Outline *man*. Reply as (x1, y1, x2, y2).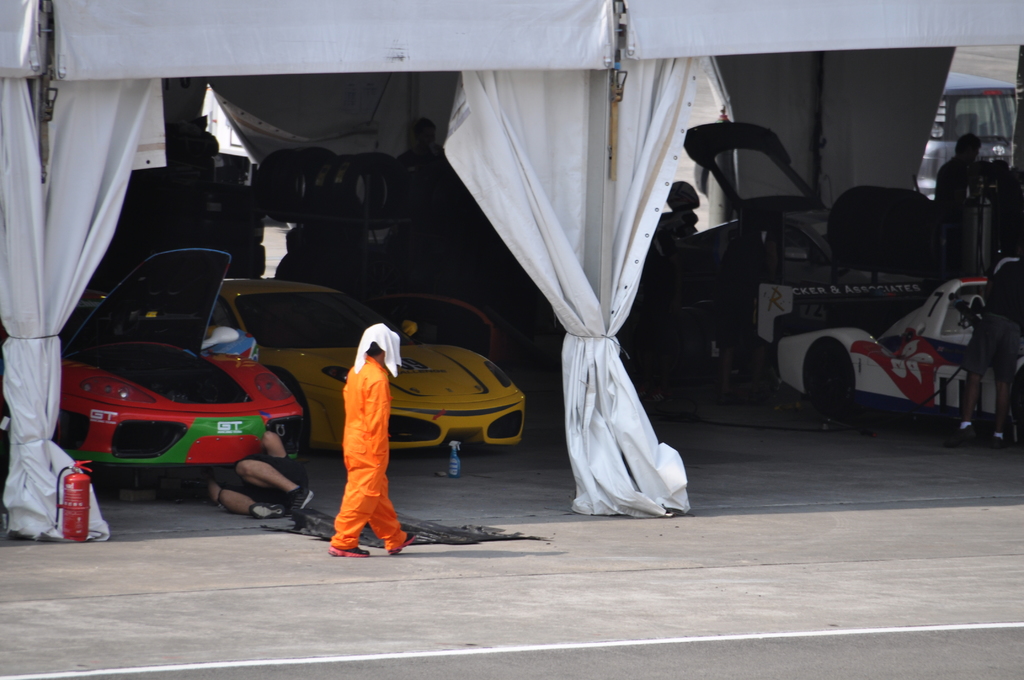
(313, 323, 418, 560).
